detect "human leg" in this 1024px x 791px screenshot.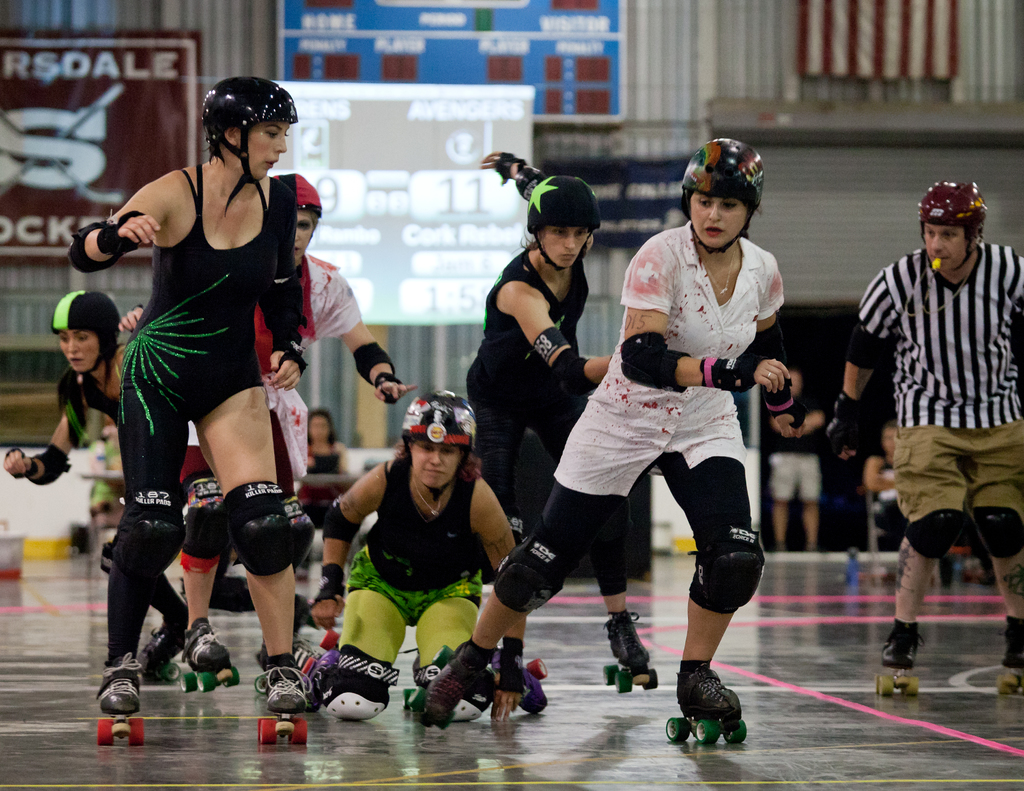
Detection: [879,419,970,691].
